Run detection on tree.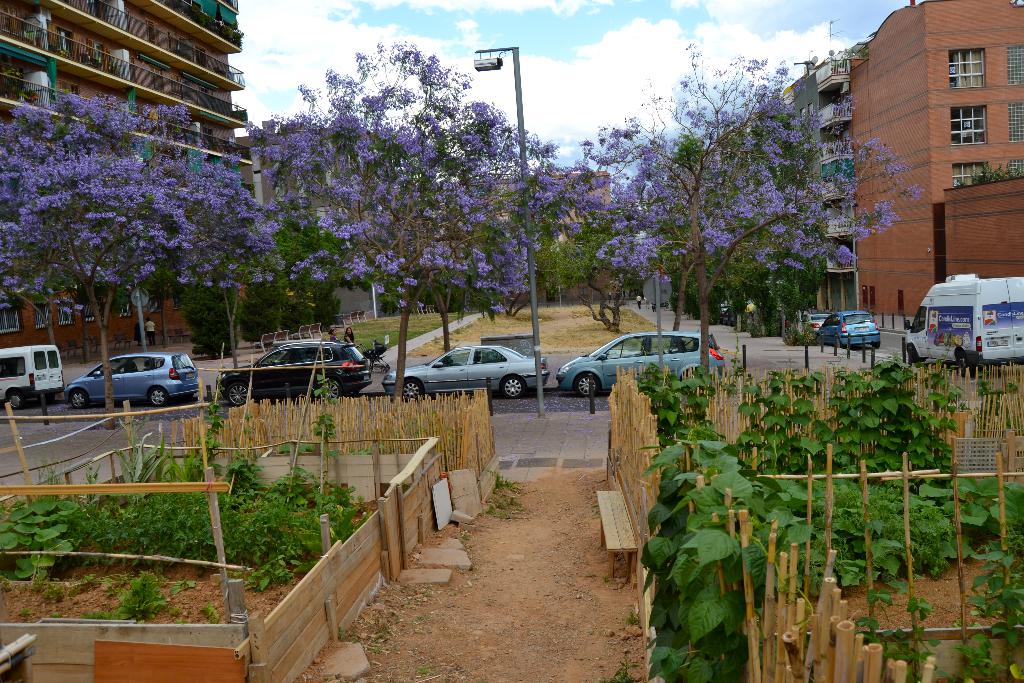
Result: 239:37:519:418.
